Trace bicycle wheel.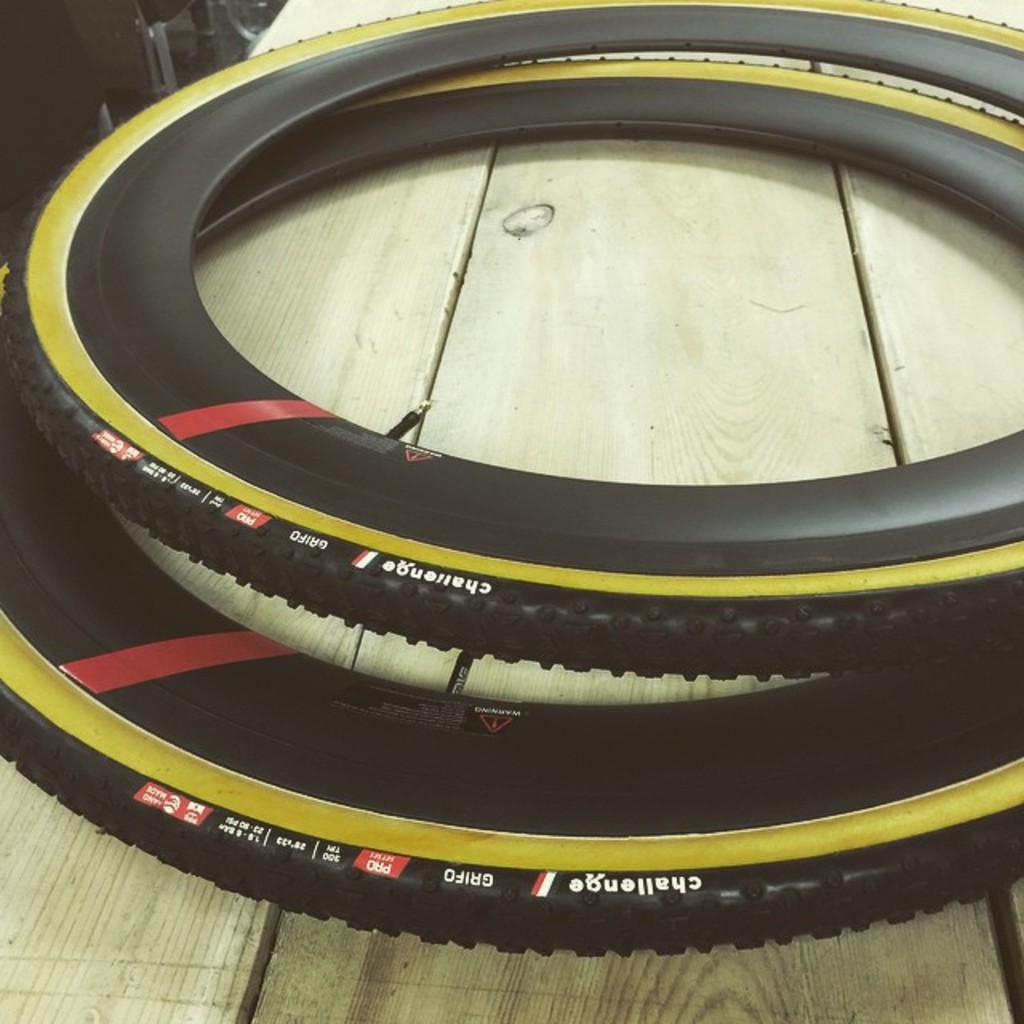
Traced to x1=0, y1=0, x2=1022, y2=658.
